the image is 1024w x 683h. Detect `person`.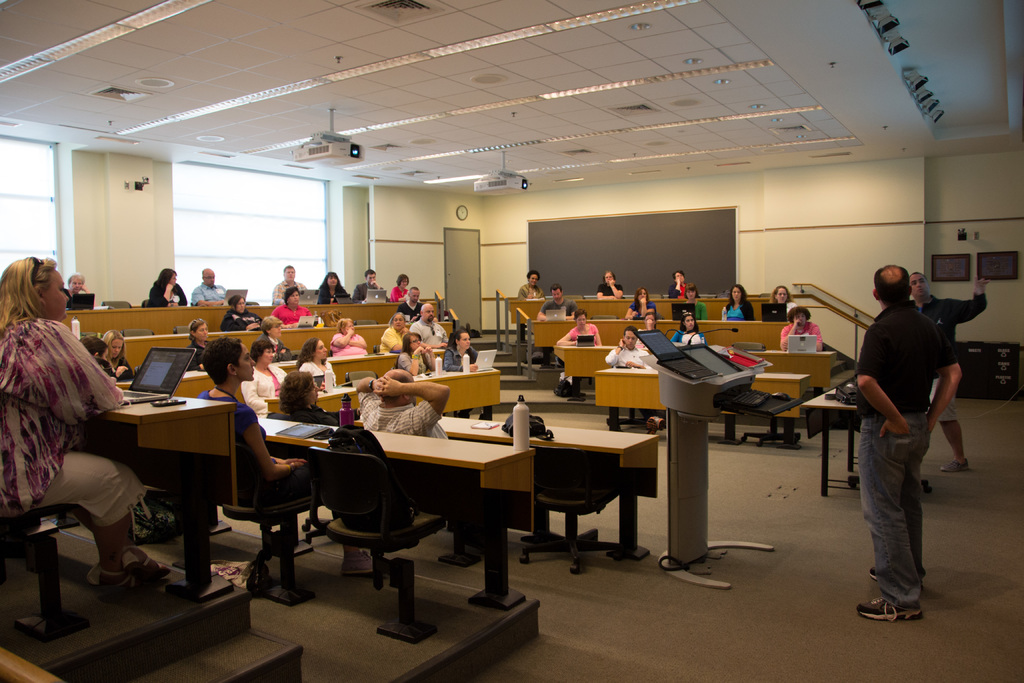
Detection: rect(269, 287, 316, 333).
